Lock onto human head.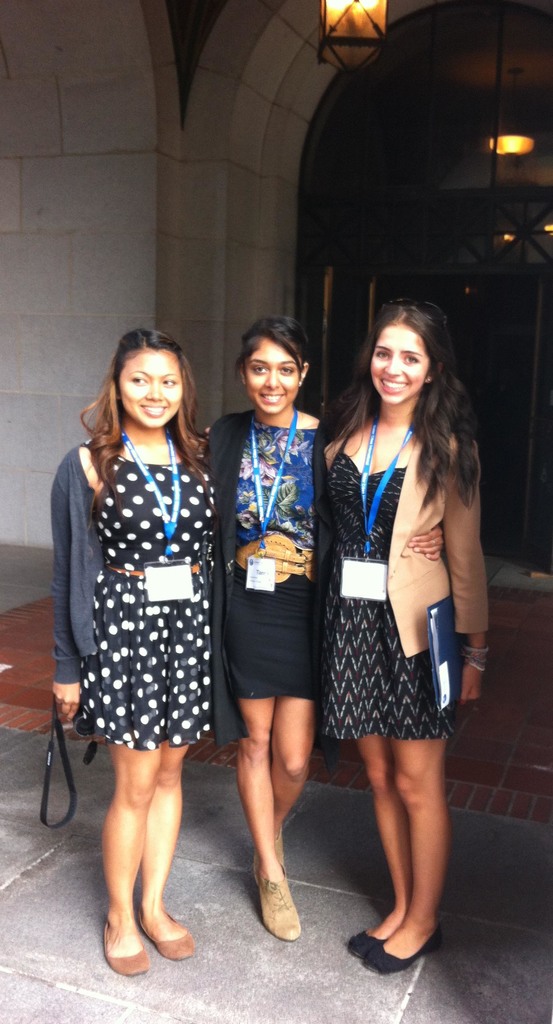
Locked: [left=237, top=312, right=309, bottom=415].
